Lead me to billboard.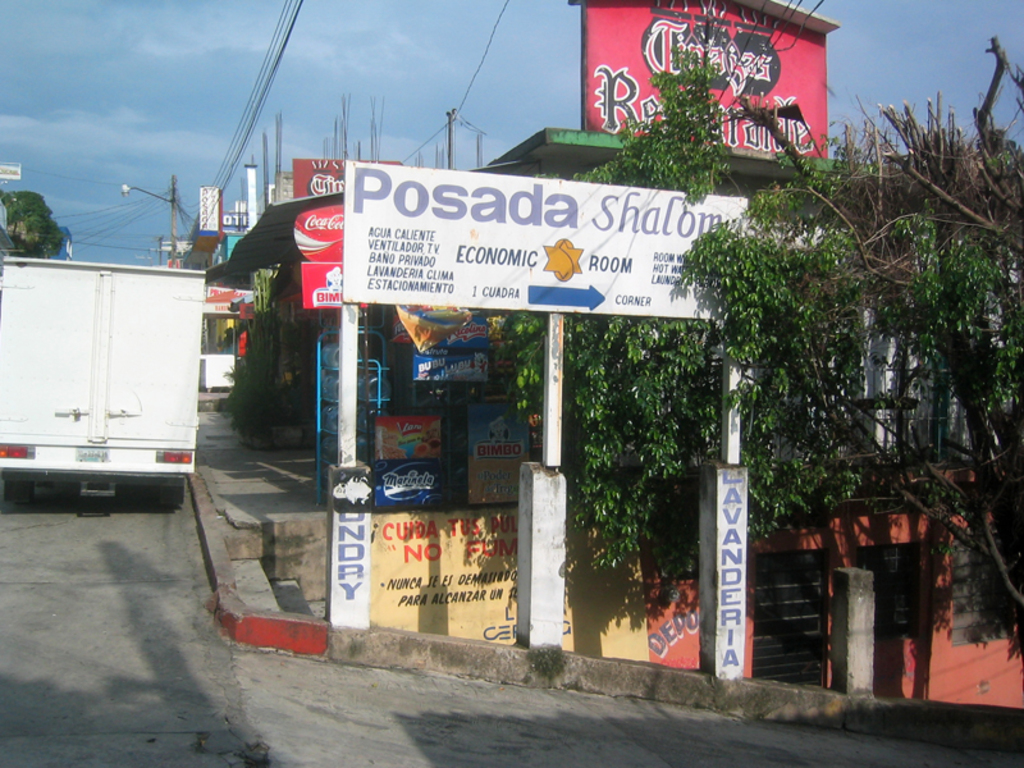
Lead to <region>584, 0, 822, 154</region>.
